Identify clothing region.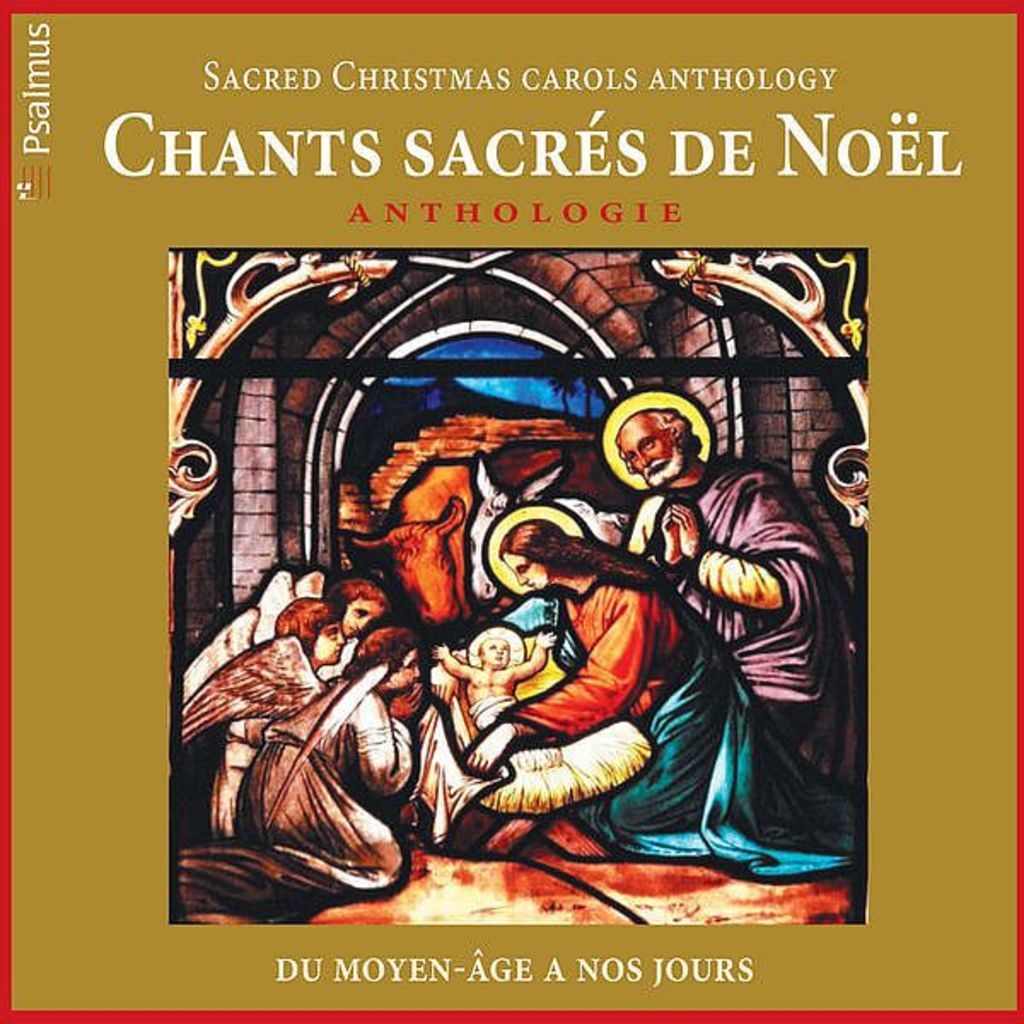
Region: bbox=(631, 451, 874, 744).
